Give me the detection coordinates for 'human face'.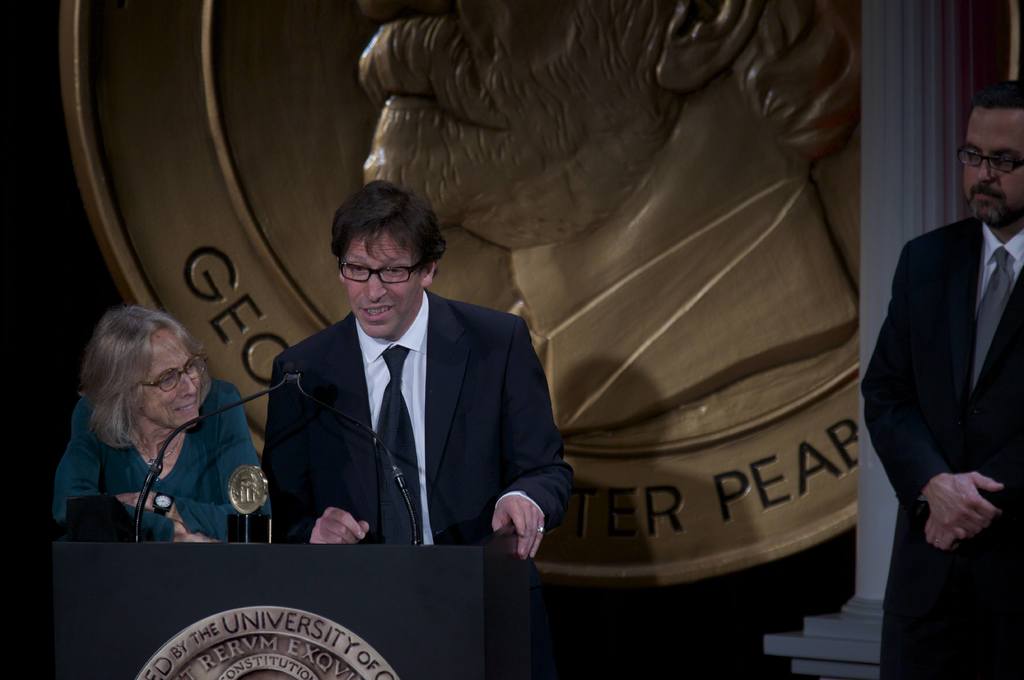
<box>960,104,1023,228</box>.
